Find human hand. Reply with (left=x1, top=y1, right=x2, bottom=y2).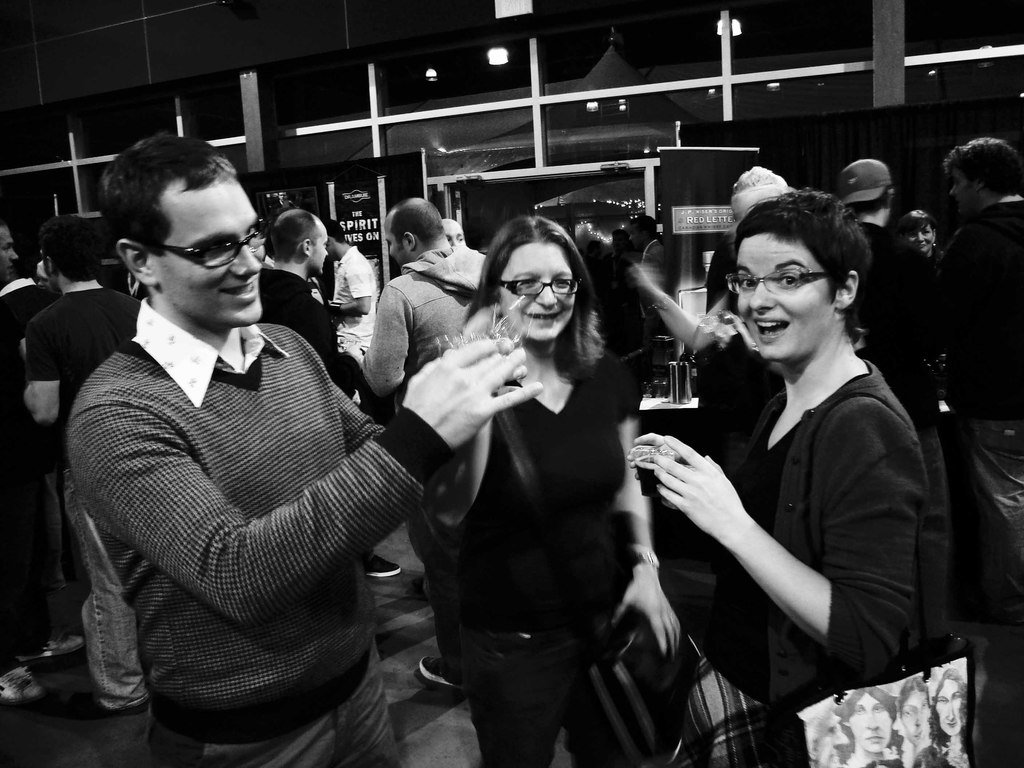
(left=495, top=332, right=531, bottom=383).
